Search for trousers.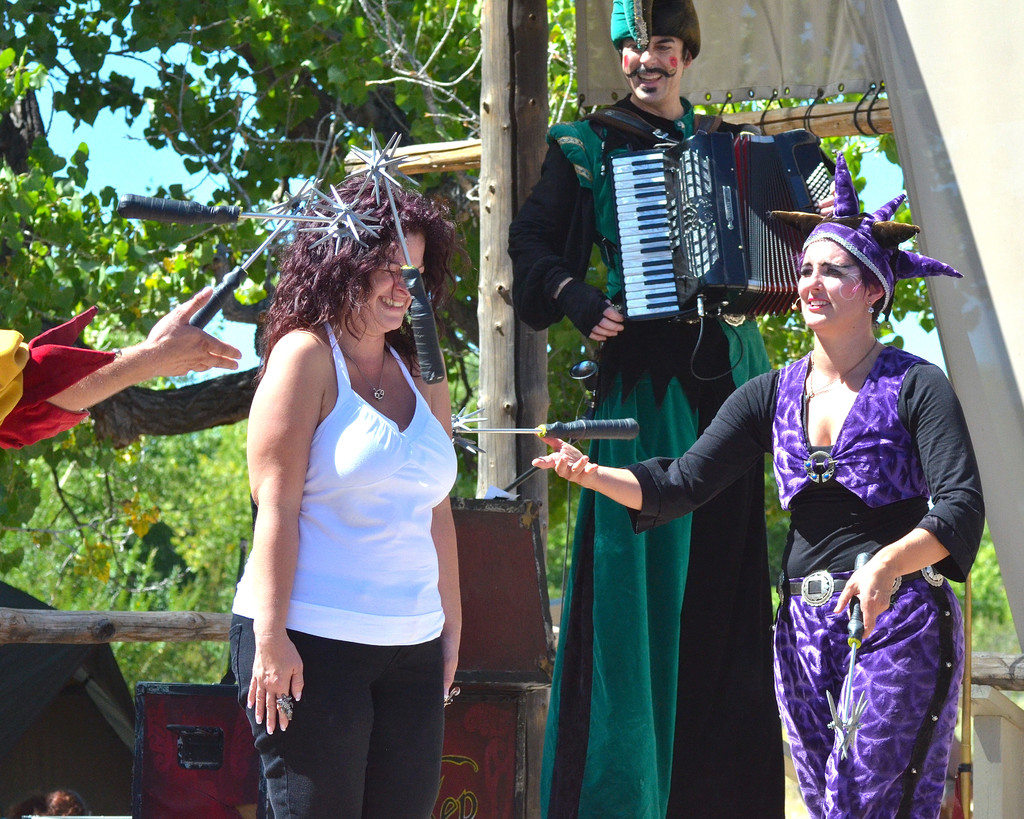
Found at select_region(770, 575, 961, 816).
